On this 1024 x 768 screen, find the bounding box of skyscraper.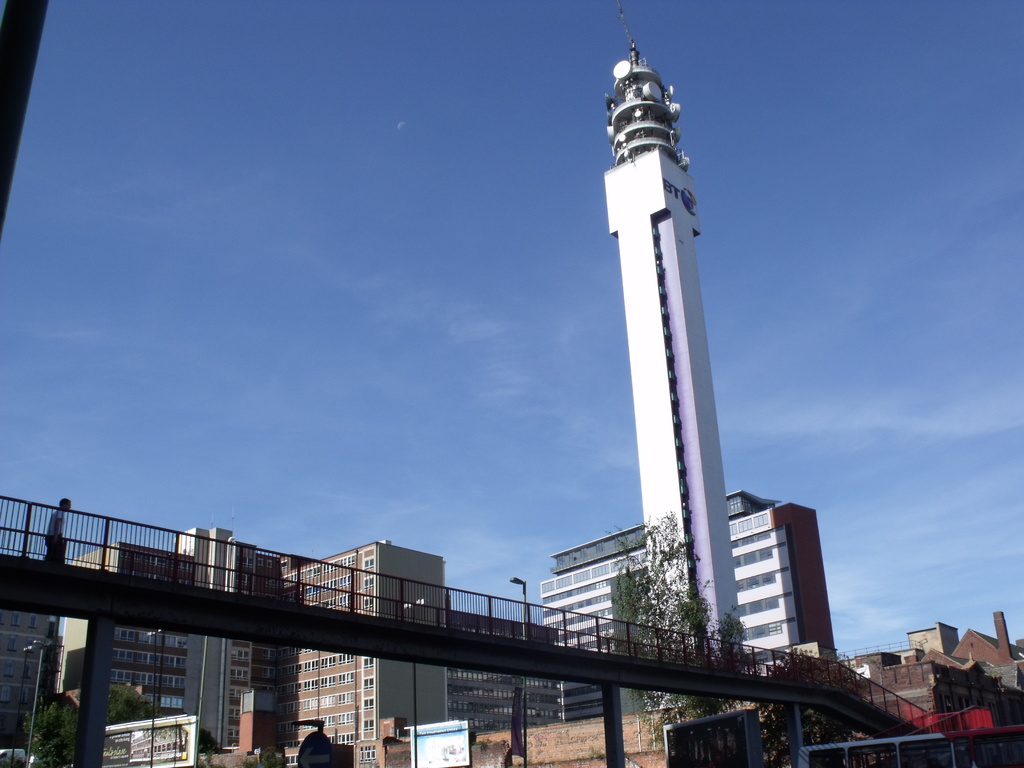
Bounding box: <bbox>564, 21, 775, 641</bbox>.
